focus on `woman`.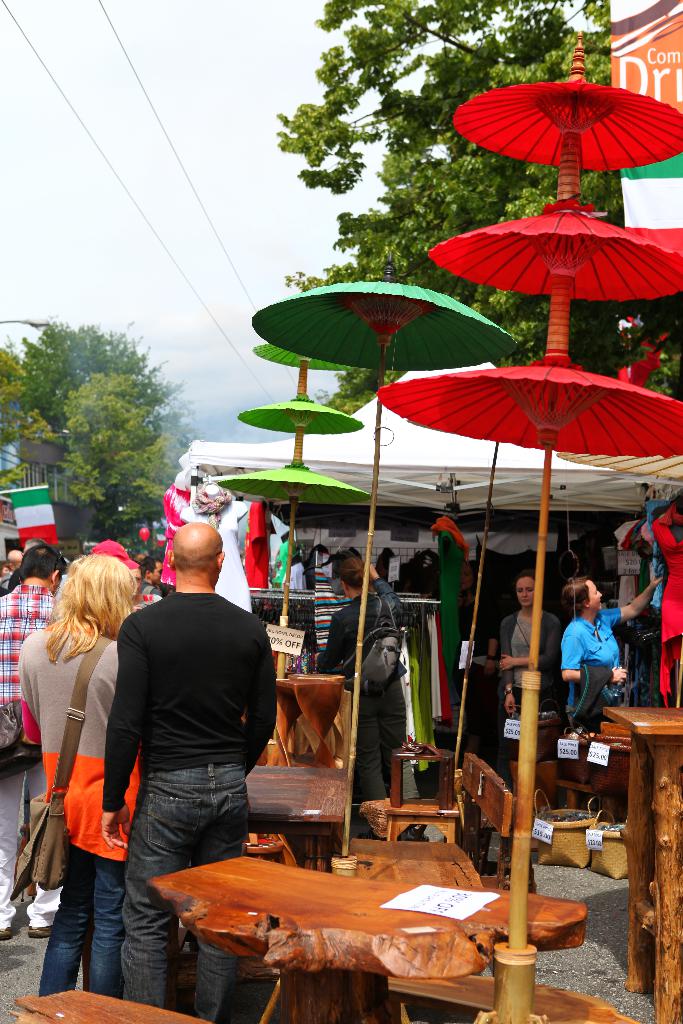
Focused at bbox=(13, 536, 153, 1012).
